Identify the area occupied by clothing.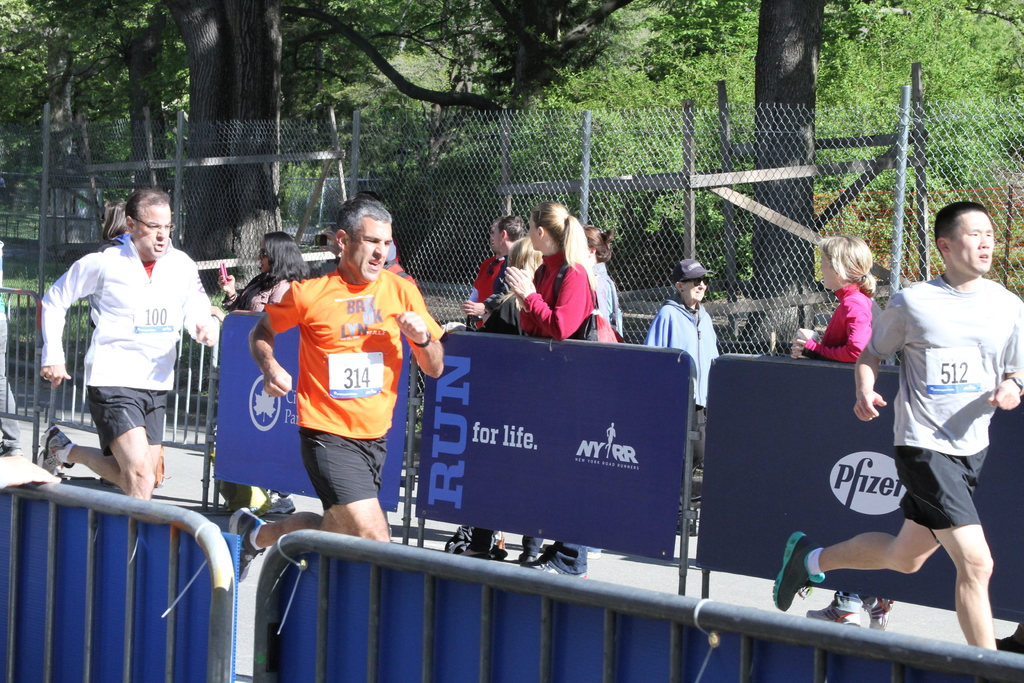
Area: (96, 233, 133, 251).
